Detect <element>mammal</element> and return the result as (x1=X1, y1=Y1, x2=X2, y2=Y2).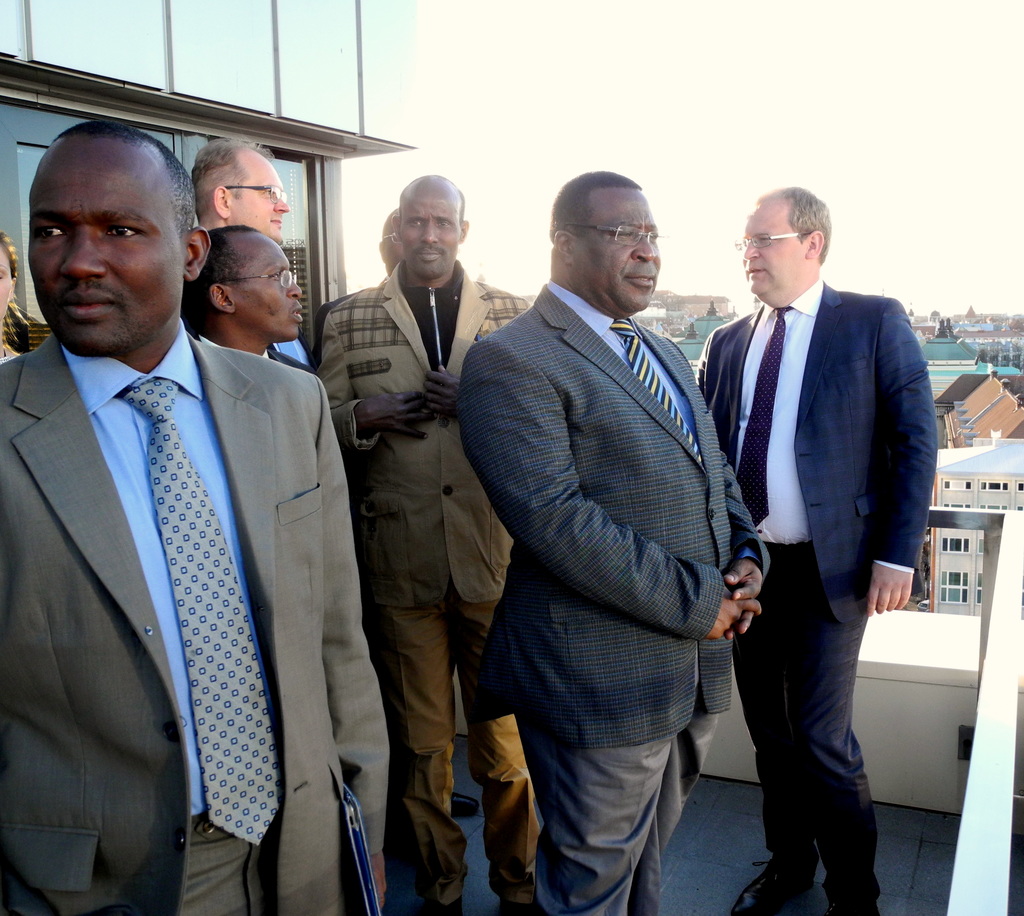
(x1=179, y1=216, x2=310, y2=376).
